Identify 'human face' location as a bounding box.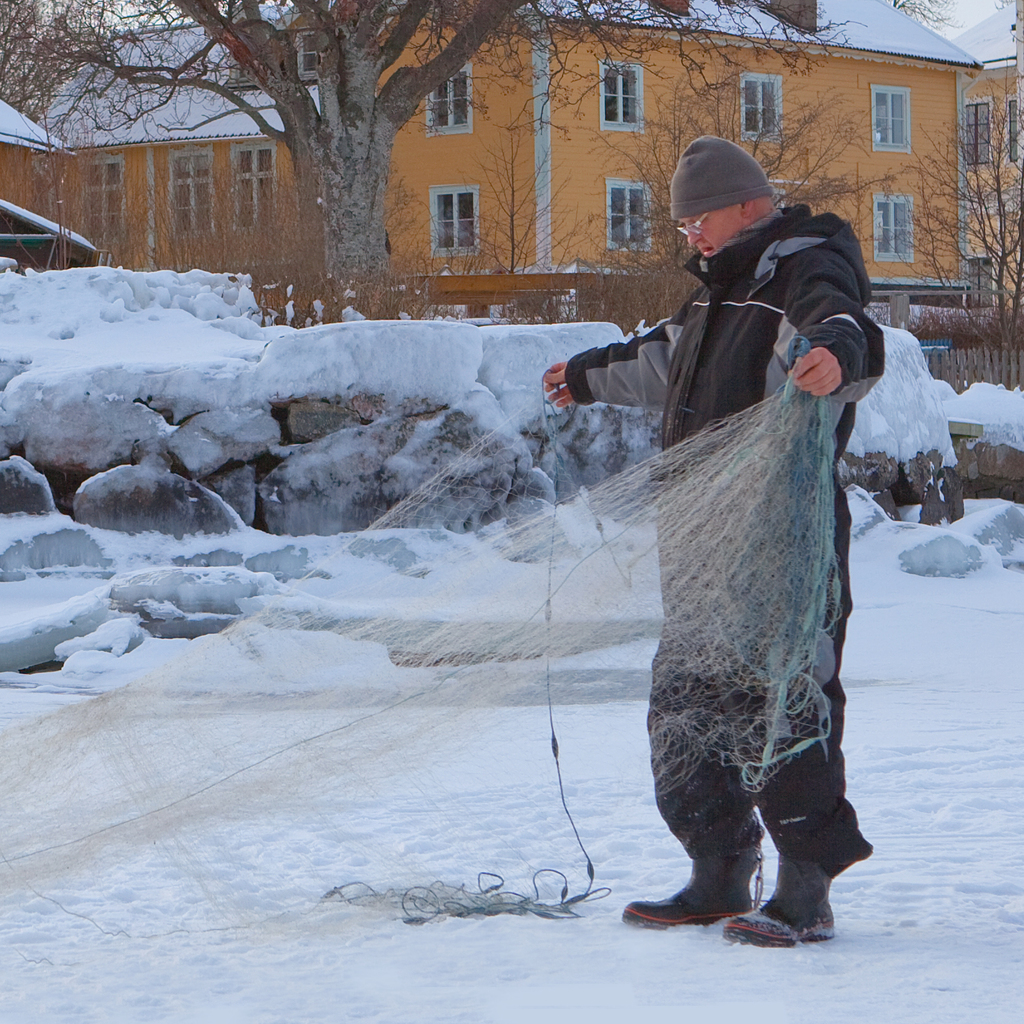
(676, 207, 735, 252).
